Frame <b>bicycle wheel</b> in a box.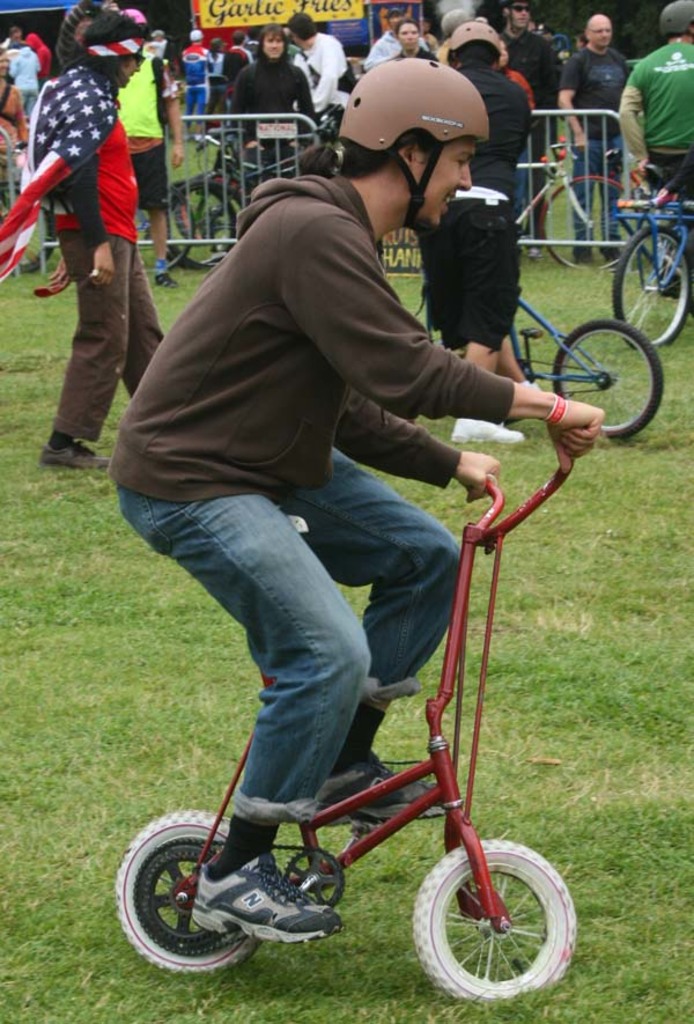
detection(408, 834, 576, 1002).
